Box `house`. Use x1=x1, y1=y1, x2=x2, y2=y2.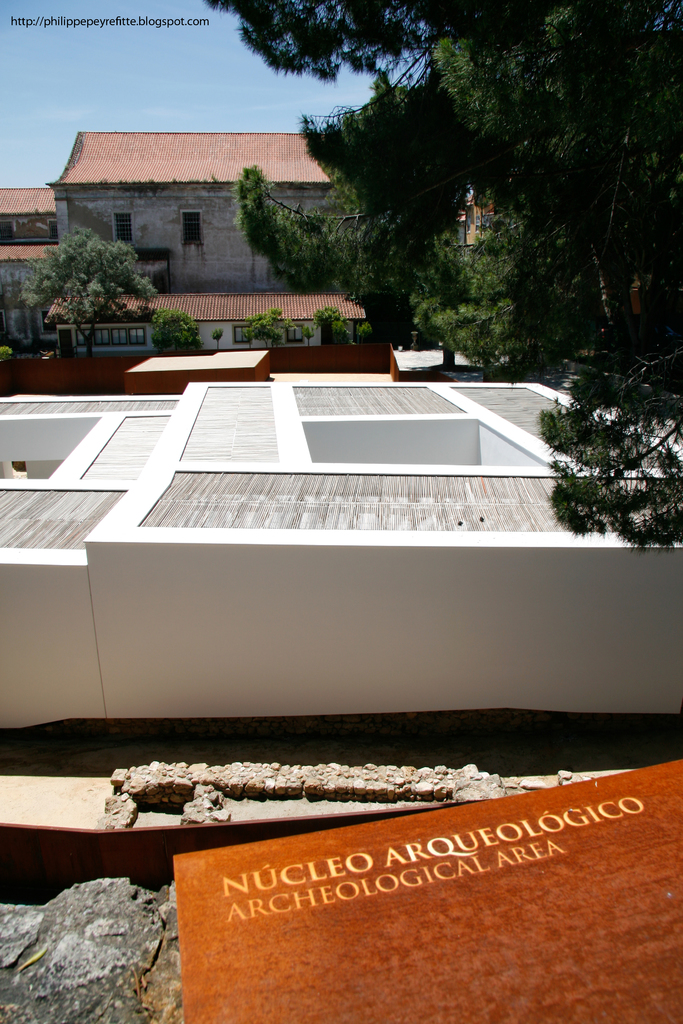
x1=2, y1=181, x2=58, y2=244.
